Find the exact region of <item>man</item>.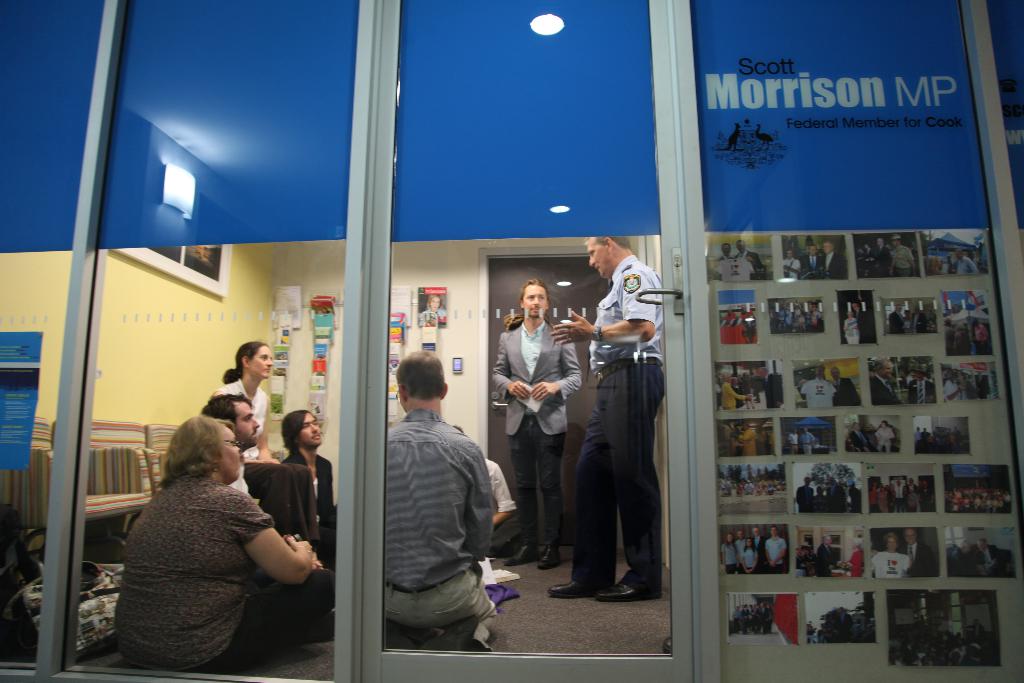
Exact region: 972 539 998 577.
